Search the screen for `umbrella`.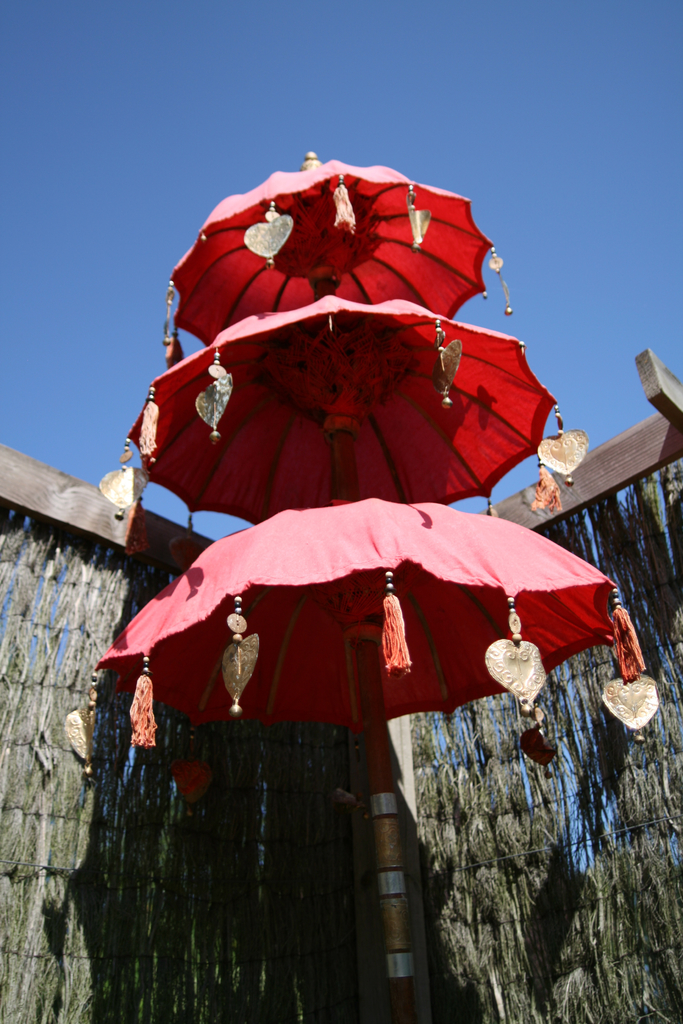
Found at 167/152/516/372.
